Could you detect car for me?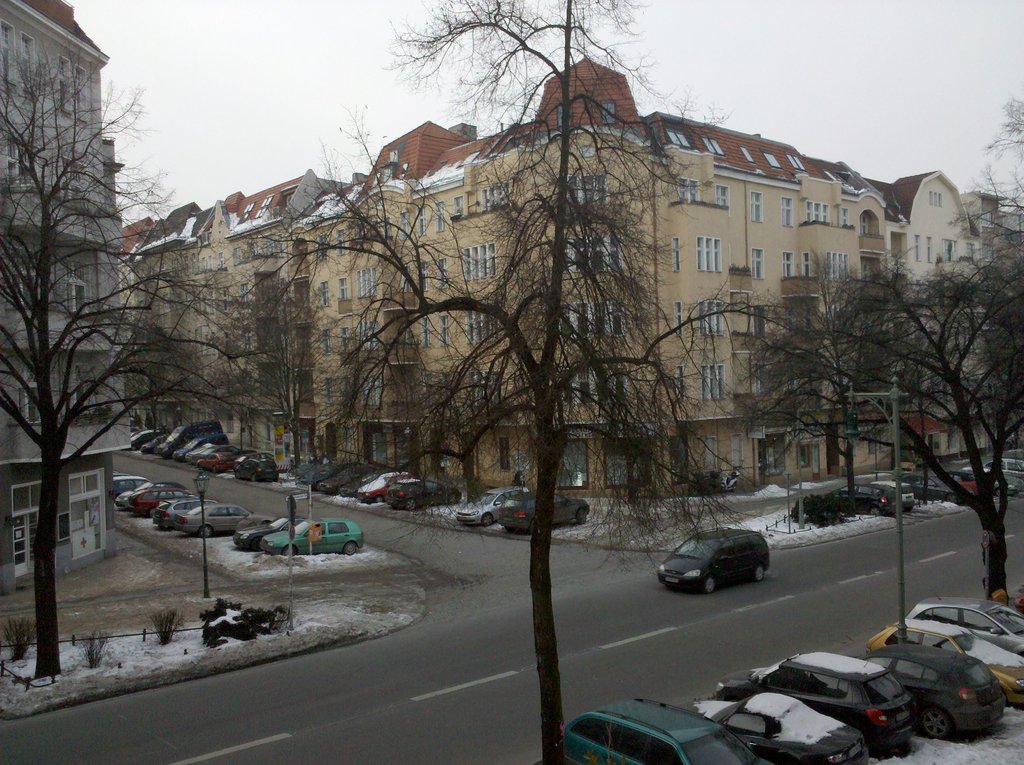
Detection result: x1=872, y1=640, x2=1015, y2=737.
